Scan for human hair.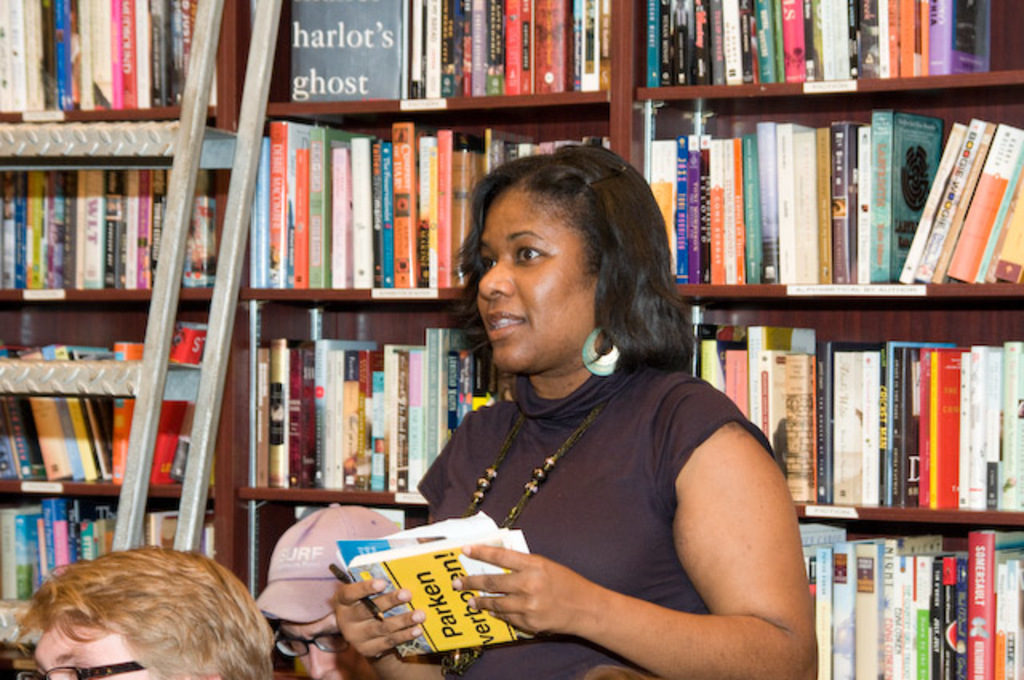
Scan result: x1=11 y1=546 x2=277 y2=678.
